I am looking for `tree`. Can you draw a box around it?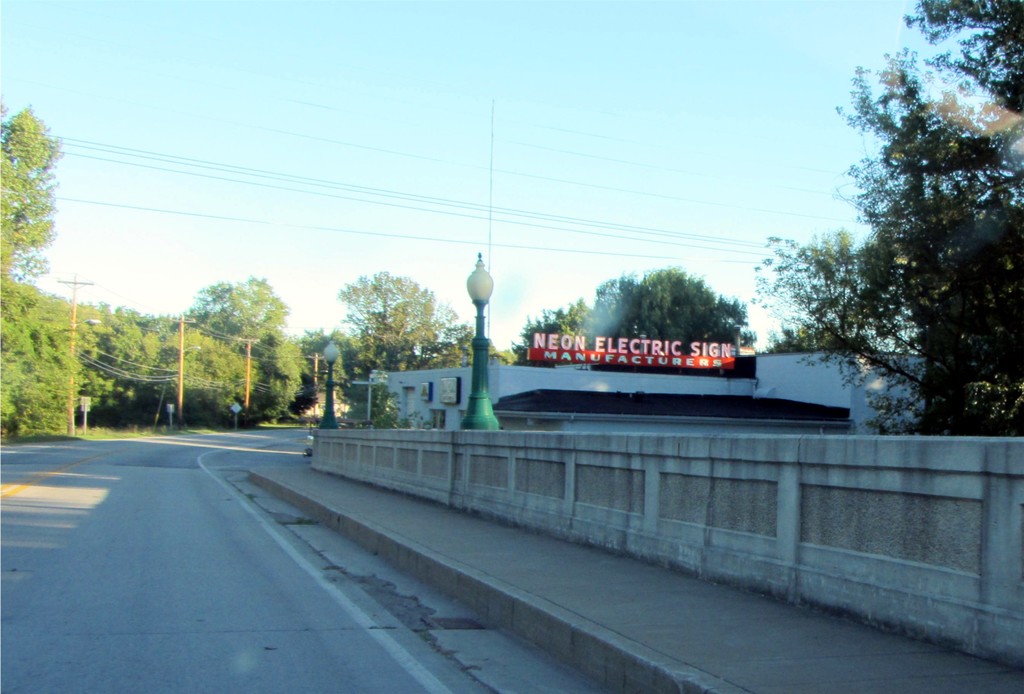
Sure, the bounding box is <bbox>0, 103, 93, 443</bbox>.
